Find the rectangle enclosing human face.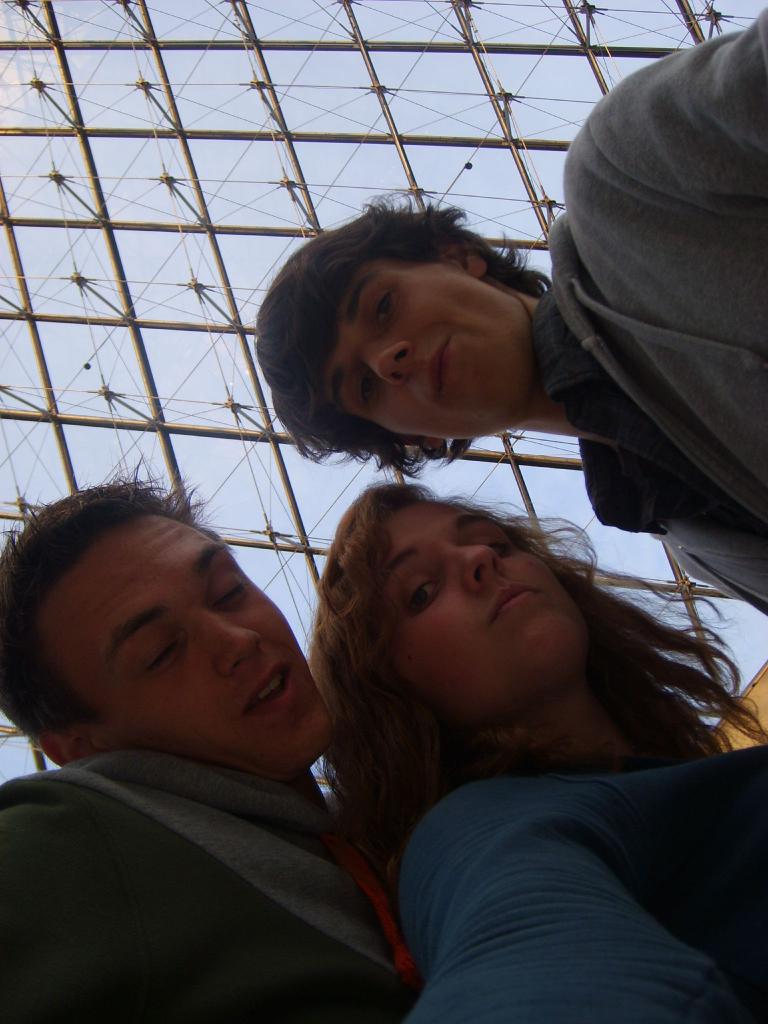
crop(386, 498, 582, 717).
